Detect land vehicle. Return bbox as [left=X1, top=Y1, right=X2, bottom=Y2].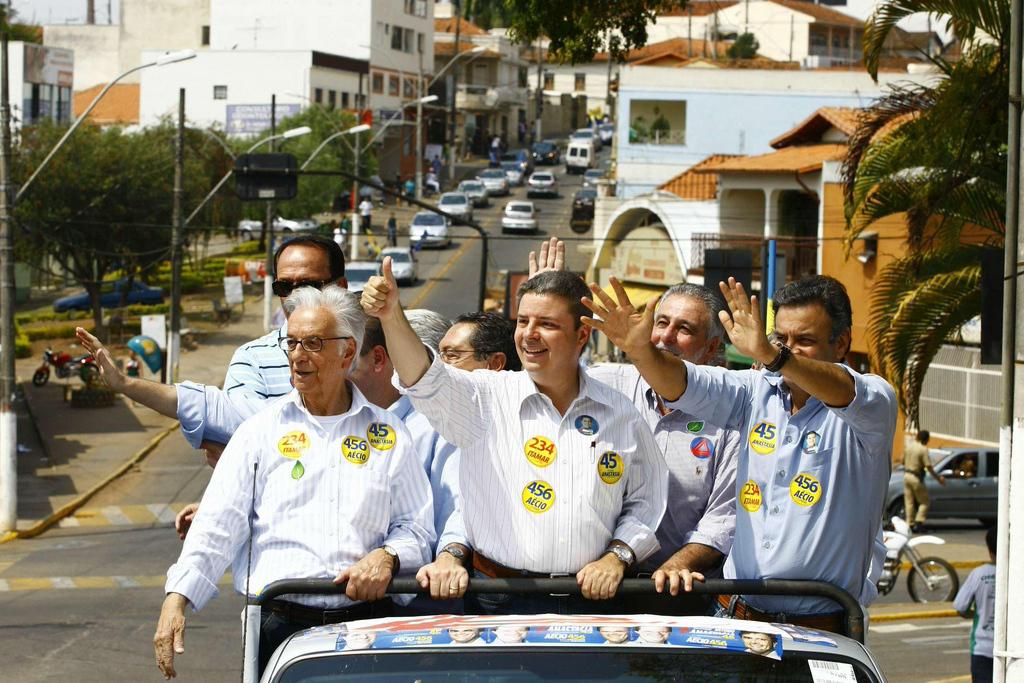
[left=583, top=124, right=603, bottom=143].
